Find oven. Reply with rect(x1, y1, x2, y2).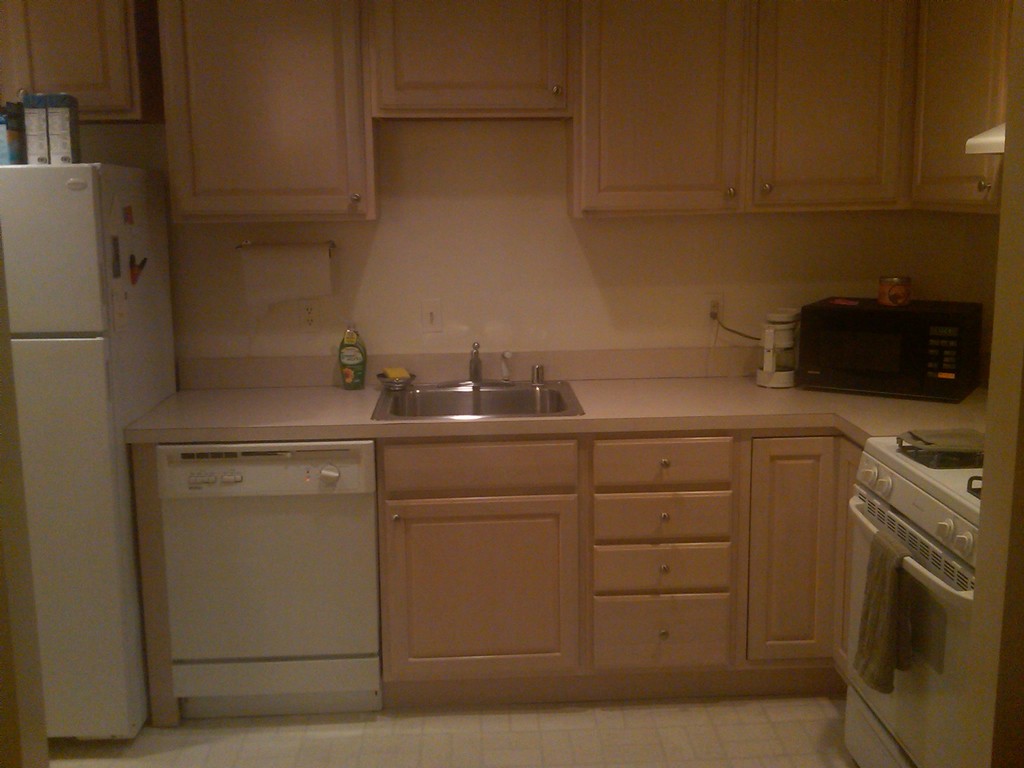
rect(836, 487, 981, 767).
